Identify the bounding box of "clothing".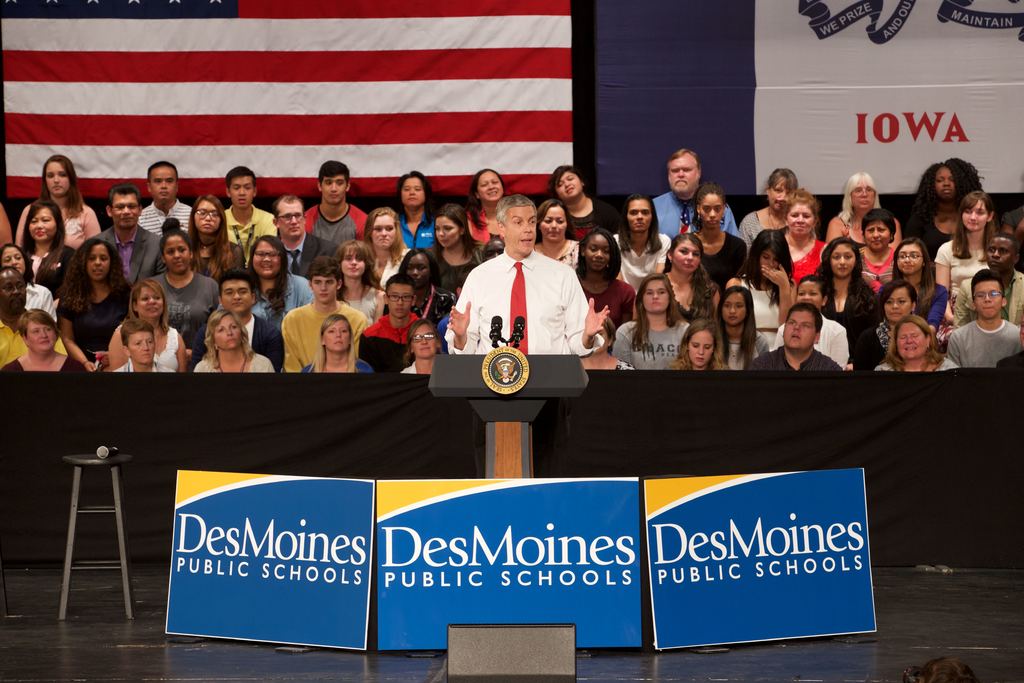
(left=190, top=344, right=275, bottom=378).
